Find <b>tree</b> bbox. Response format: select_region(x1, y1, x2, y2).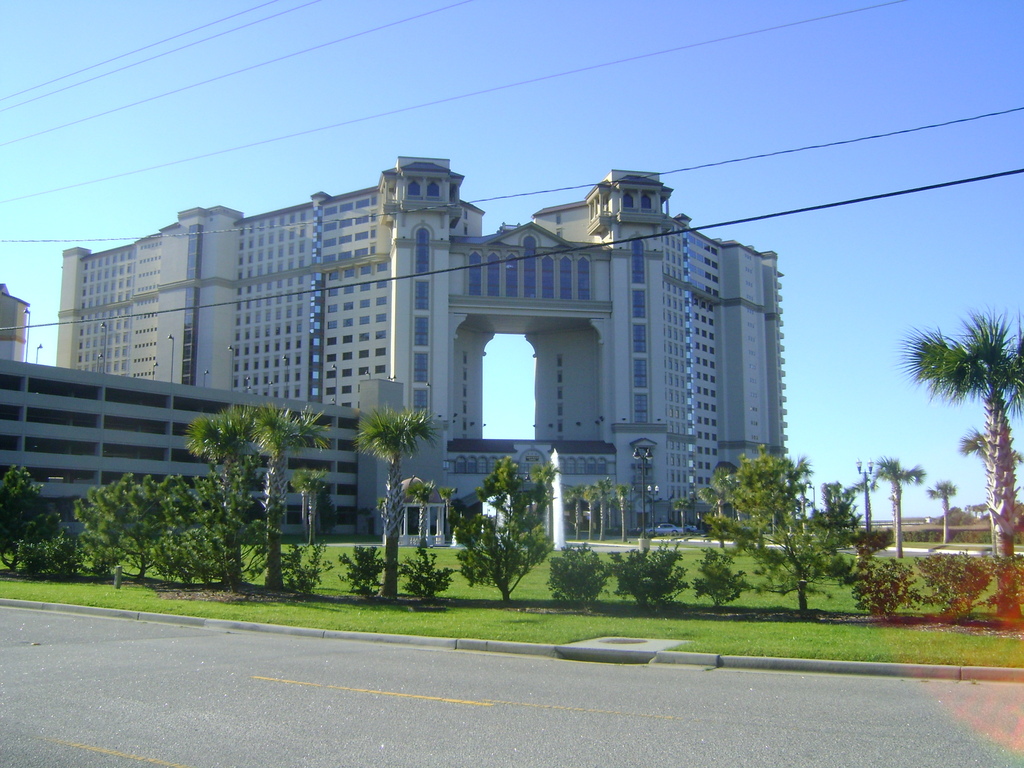
select_region(591, 477, 608, 544).
